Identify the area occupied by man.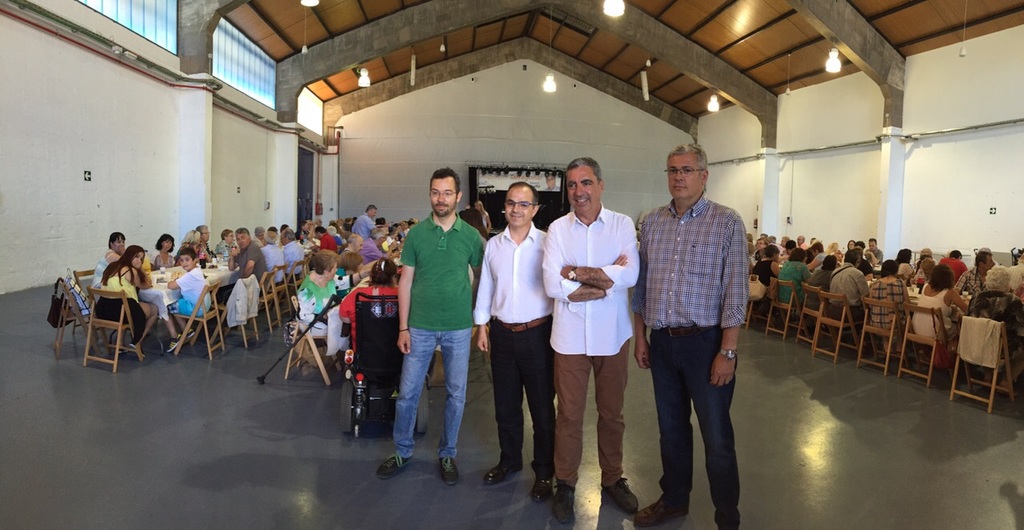
Area: [left=351, top=206, right=378, bottom=239].
